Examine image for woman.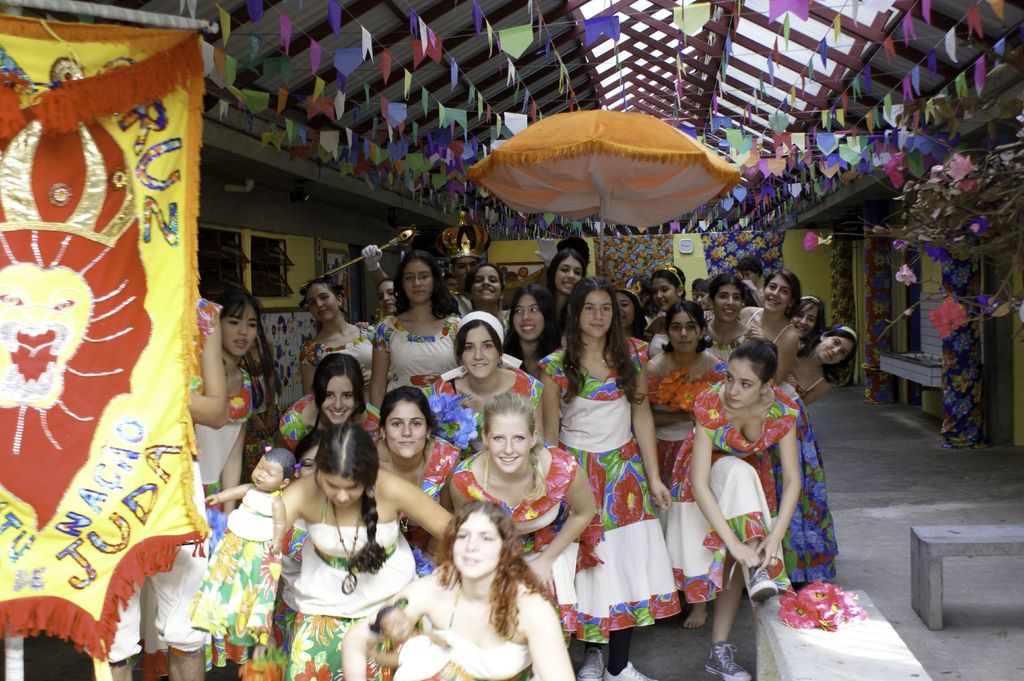
Examination result: x1=372 y1=244 x2=468 y2=415.
